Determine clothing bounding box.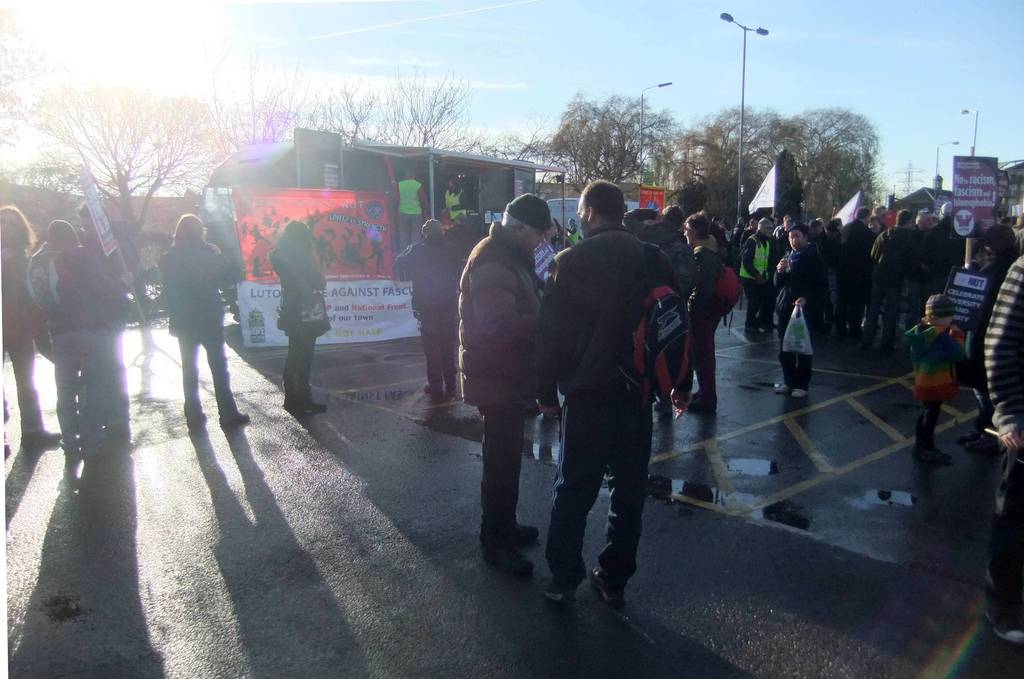
Determined: <region>0, 229, 52, 432</region>.
